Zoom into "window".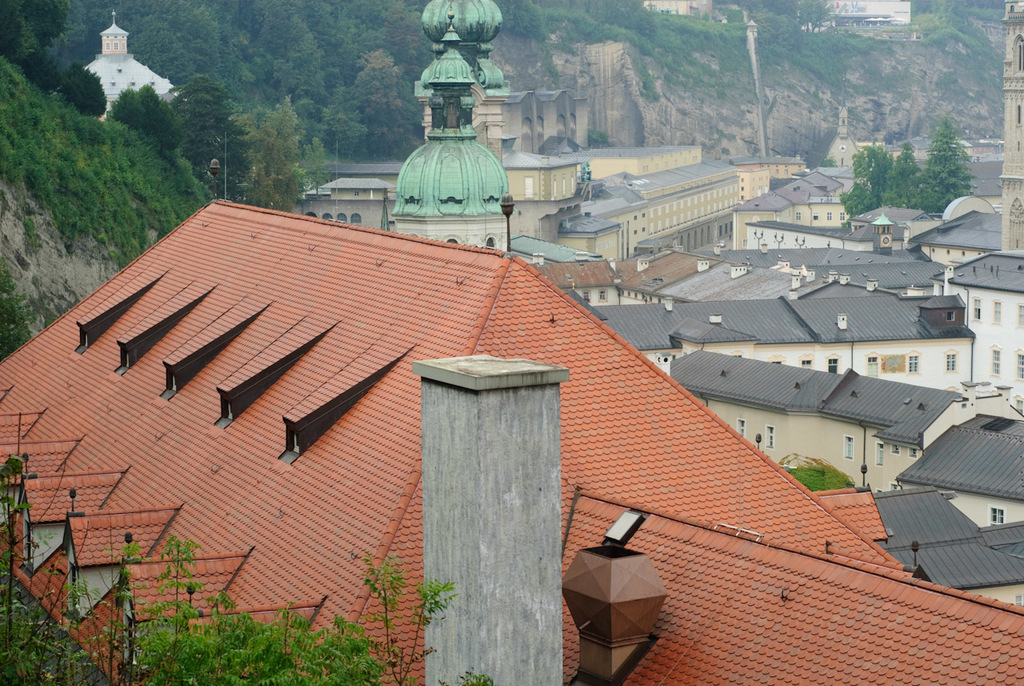
Zoom target: bbox(486, 237, 496, 247).
